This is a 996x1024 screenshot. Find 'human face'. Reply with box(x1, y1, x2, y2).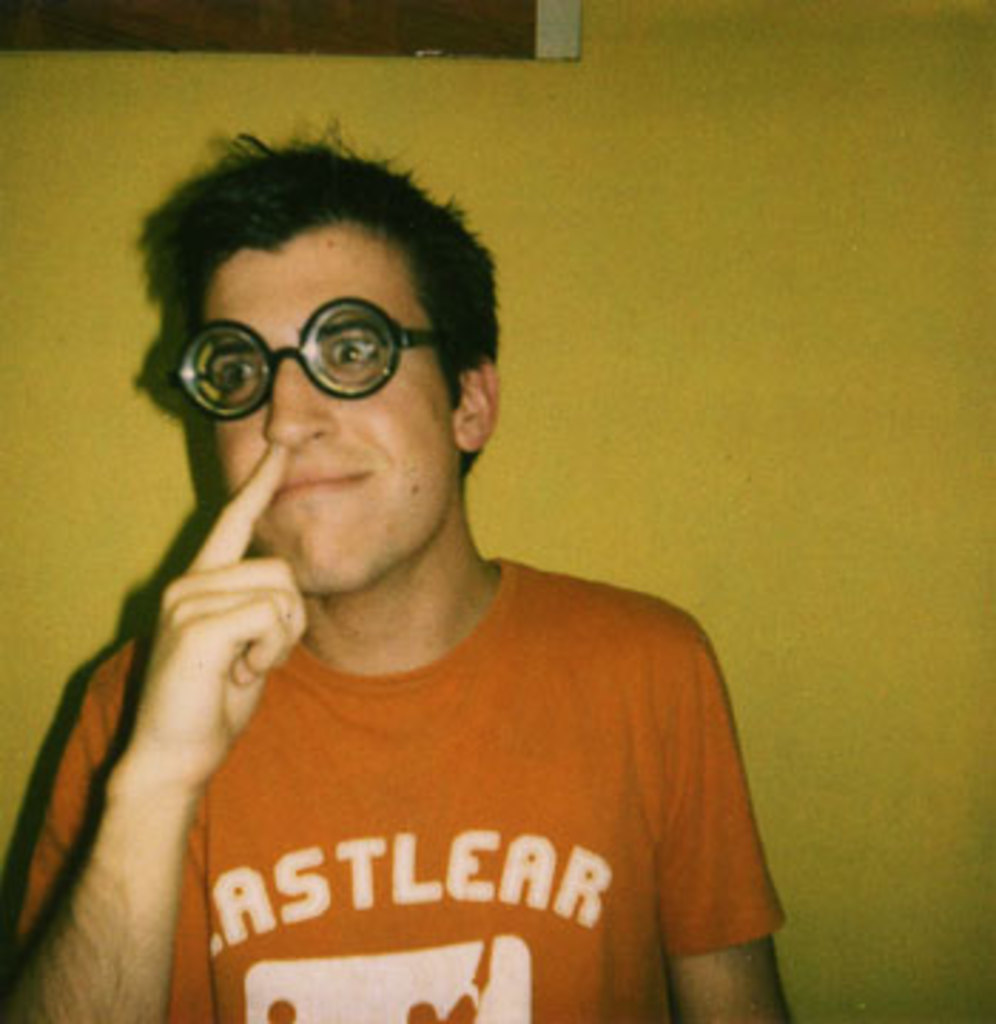
box(219, 219, 452, 600).
